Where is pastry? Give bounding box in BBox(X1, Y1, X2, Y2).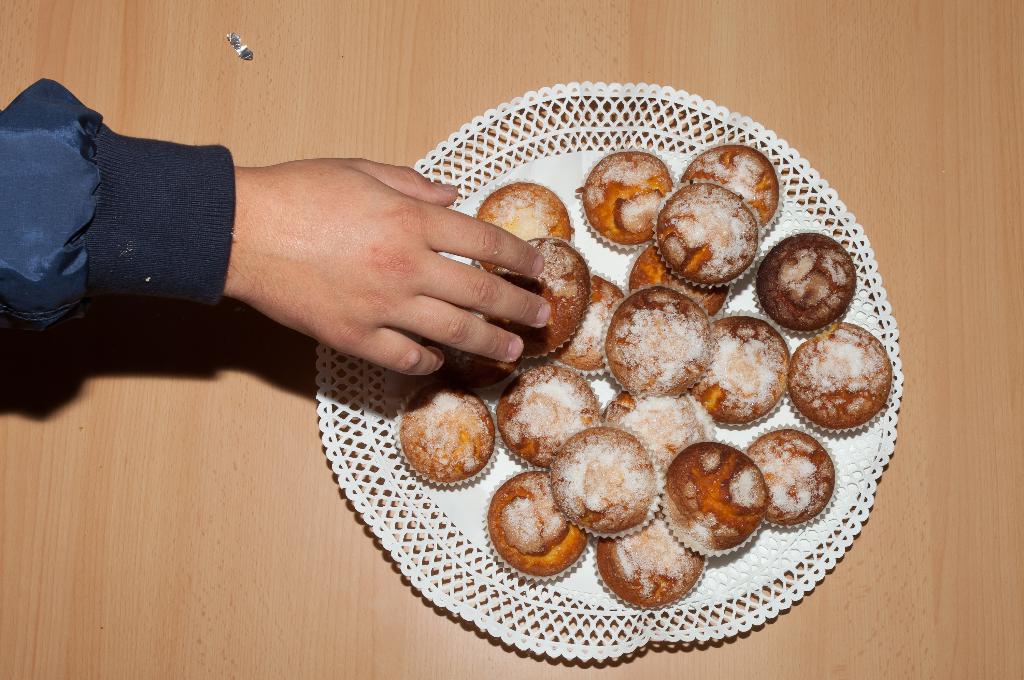
BBox(602, 284, 714, 395).
